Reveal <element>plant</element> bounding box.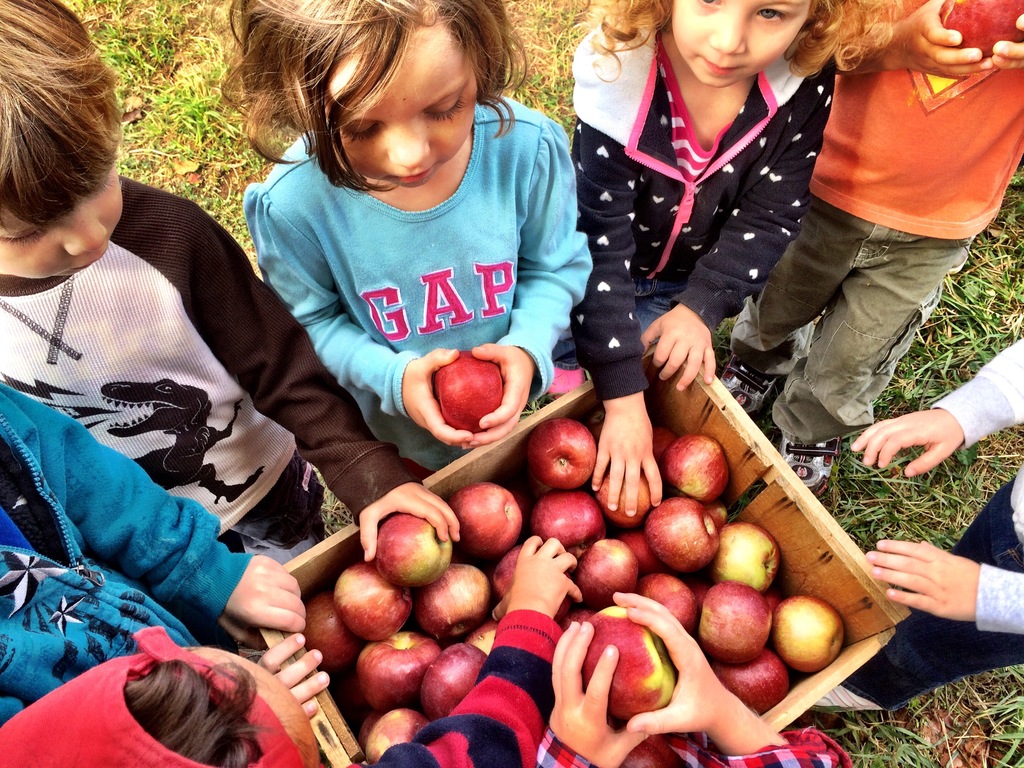
Revealed: [872, 152, 1023, 410].
